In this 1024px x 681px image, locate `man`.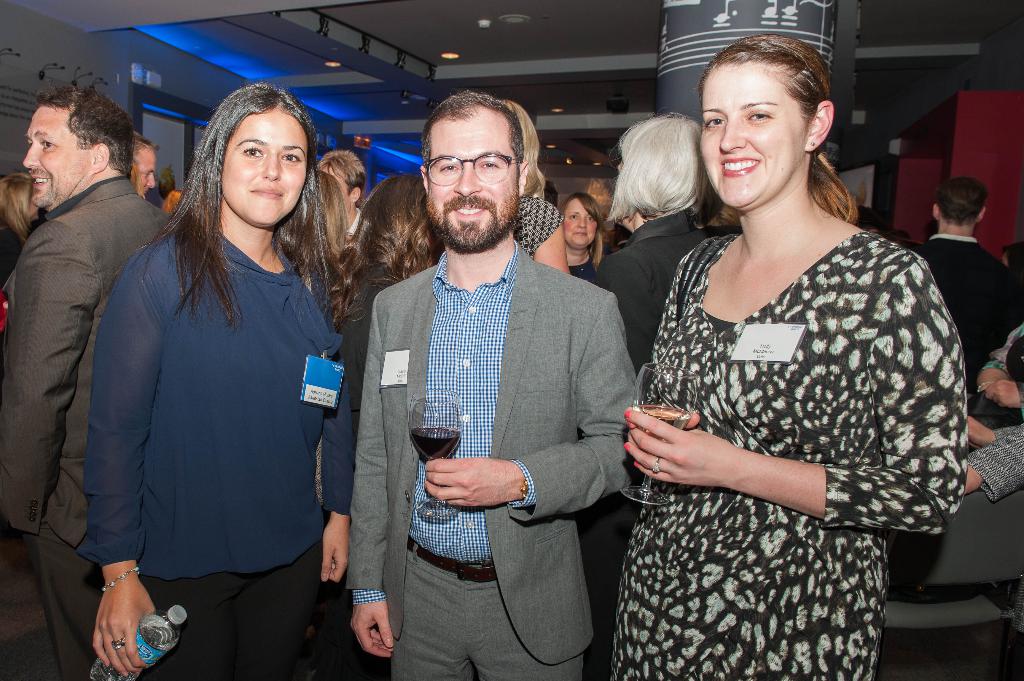
Bounding box: [131,131,154,201].
